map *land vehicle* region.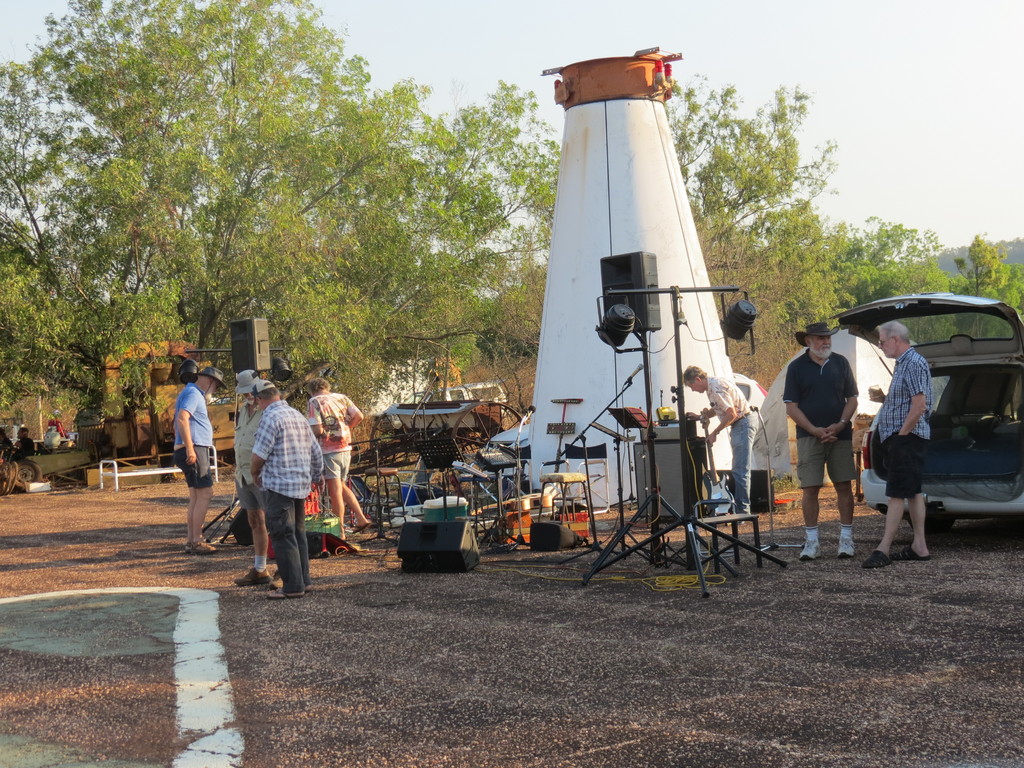
Mapped to (x1=494, y1=393, x2=767, y2=468).
